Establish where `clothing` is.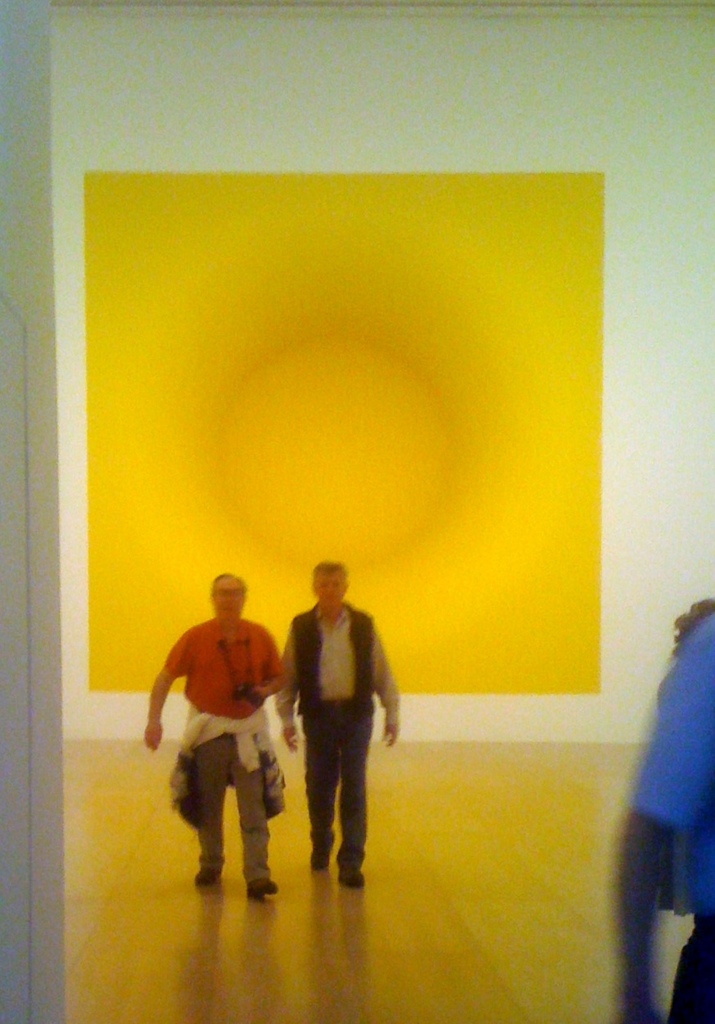
Established at crop(627, 609, 714, 1023).
